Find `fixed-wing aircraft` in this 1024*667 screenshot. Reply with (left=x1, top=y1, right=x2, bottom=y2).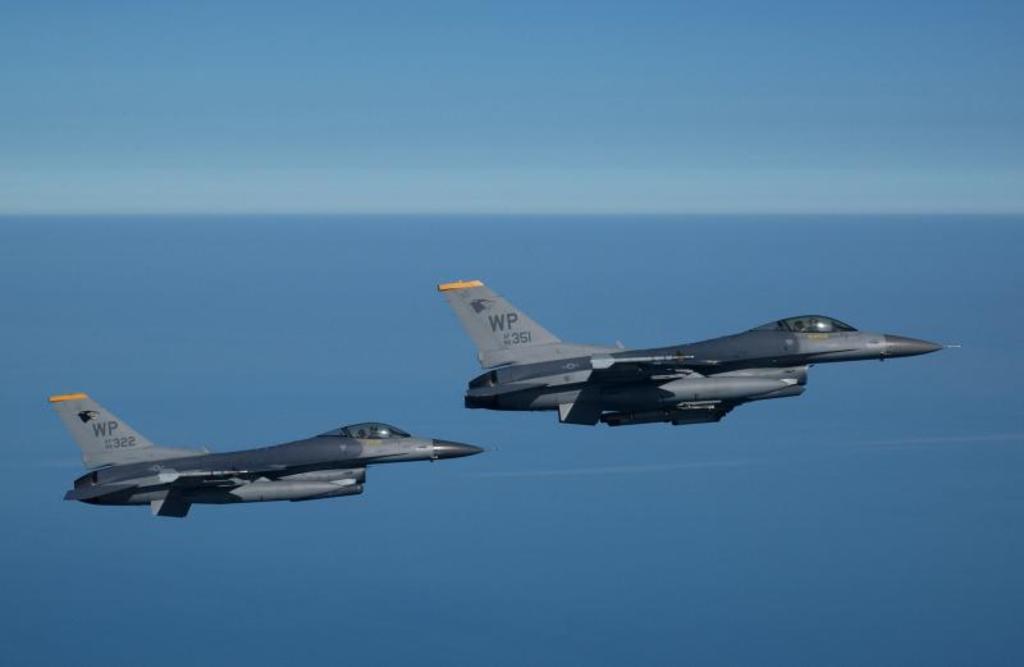
(left=46, top=392, right=485, bottom=520).
